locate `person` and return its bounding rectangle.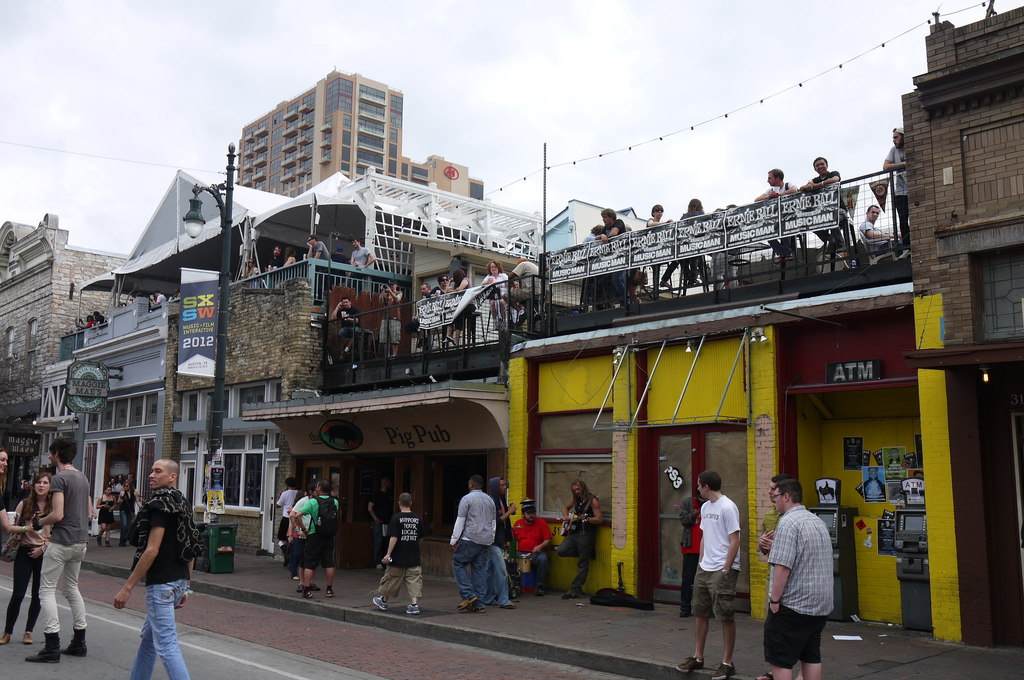
[268, 245, 292, 266].
